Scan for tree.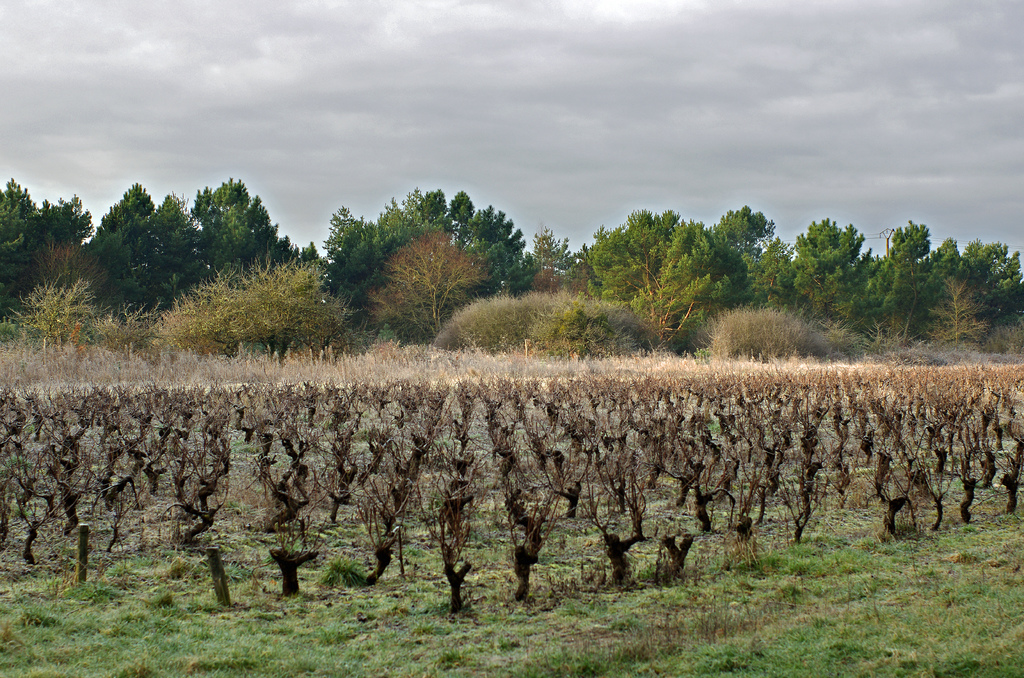
Scan result: 211,249,355,359.
